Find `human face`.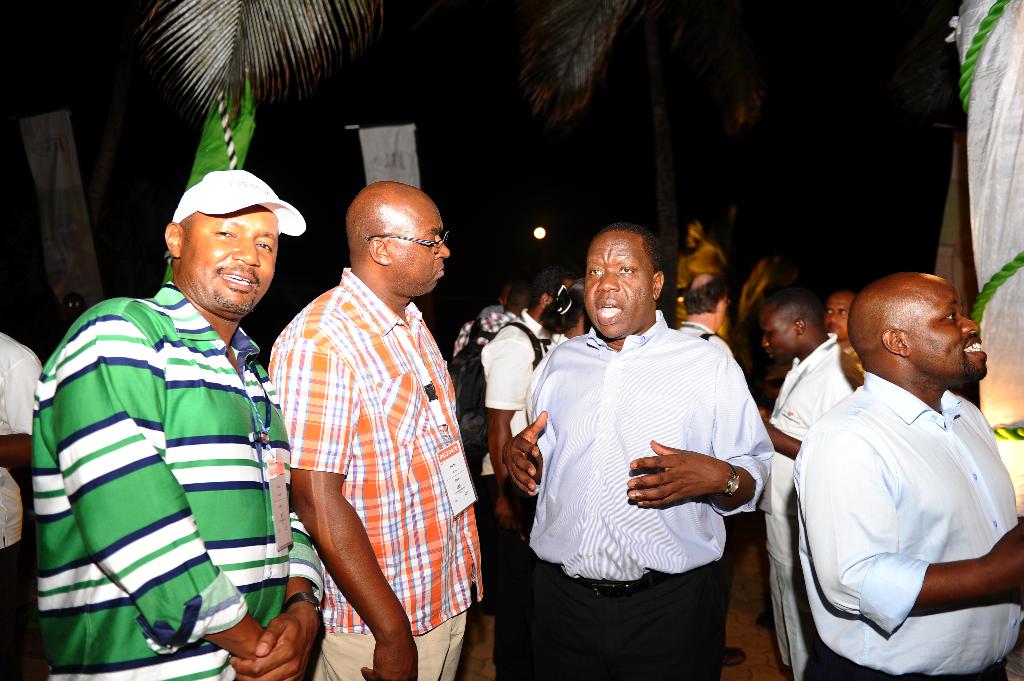
<region>828, 292, 849, 346</region>.
